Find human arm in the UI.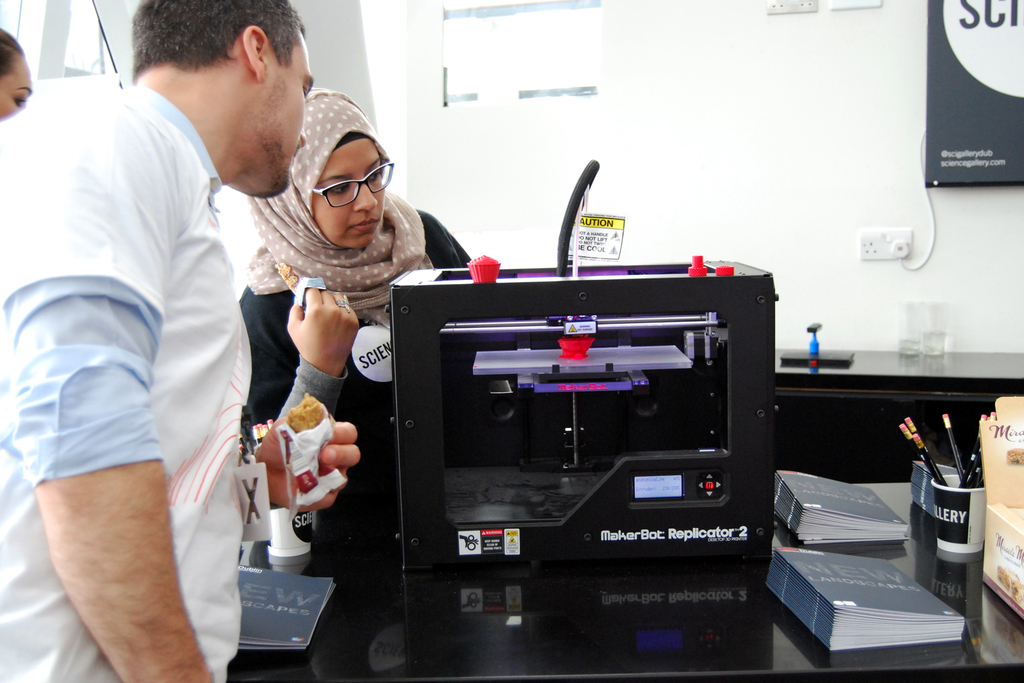
UI element at pyautogui.locateOnScreen(26, 217, 228, 637).
